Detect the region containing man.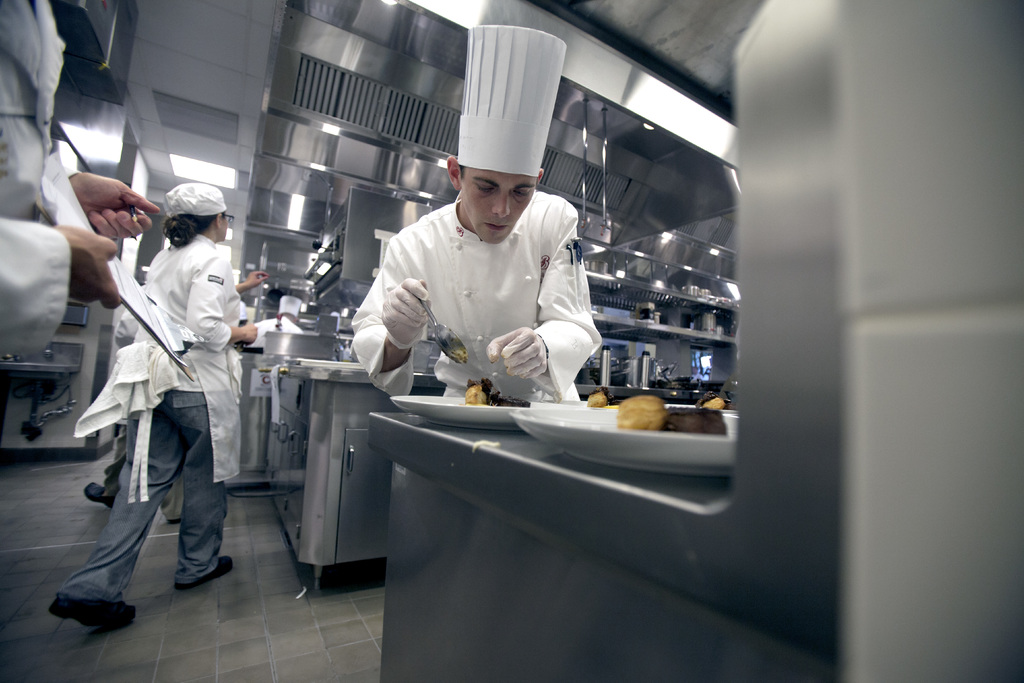
[109, 187, 259, 598].
